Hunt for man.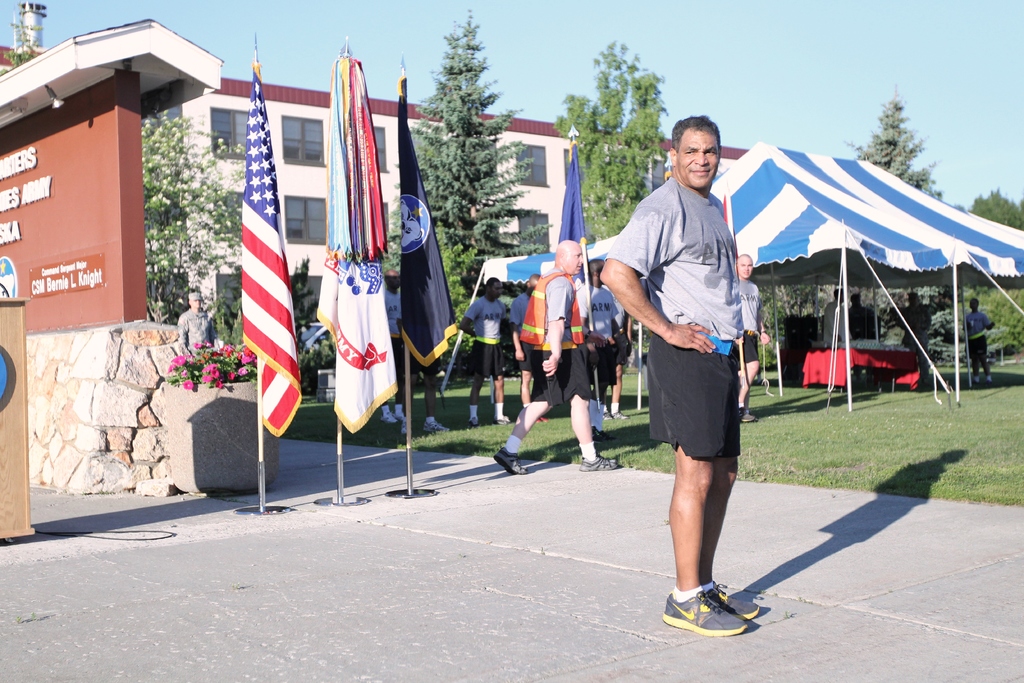
Hunted down at locate(452, 272, 522, 425).
